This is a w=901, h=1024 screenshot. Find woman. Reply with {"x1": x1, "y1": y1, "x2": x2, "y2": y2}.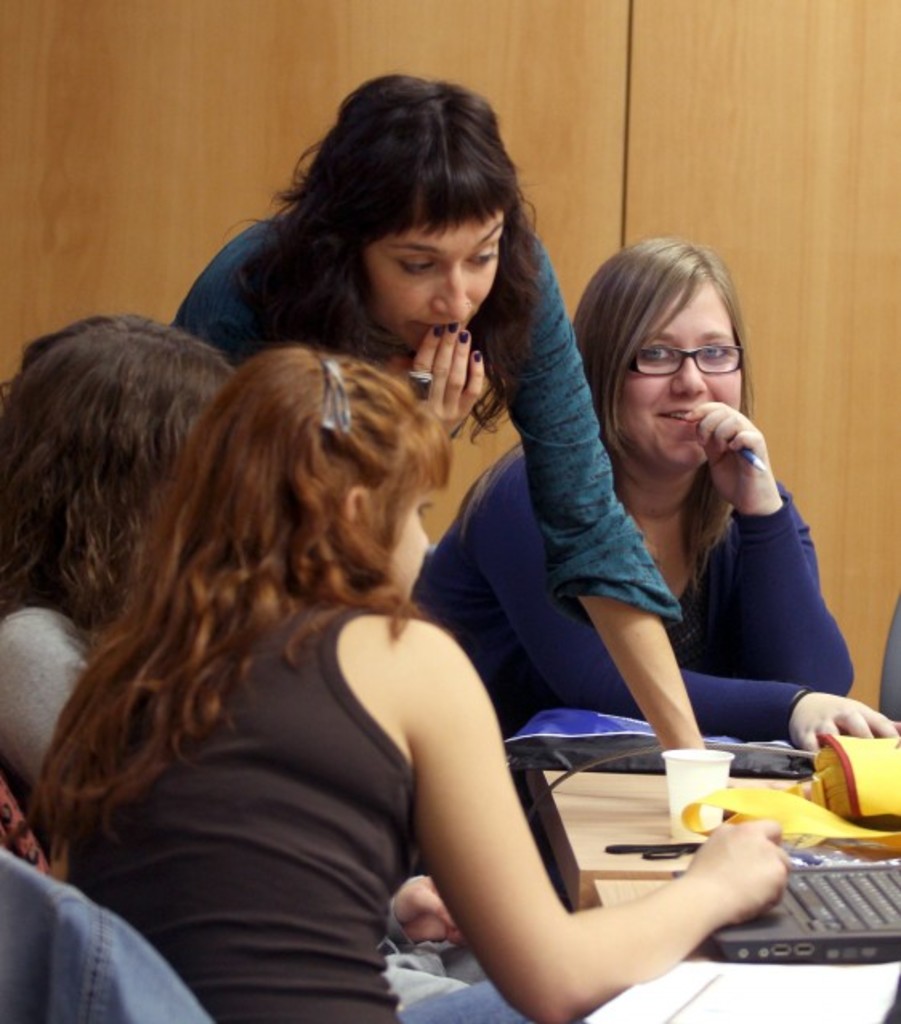
{"x1": 398, "y1": 229, "x2": 899, "y2": 764}.
